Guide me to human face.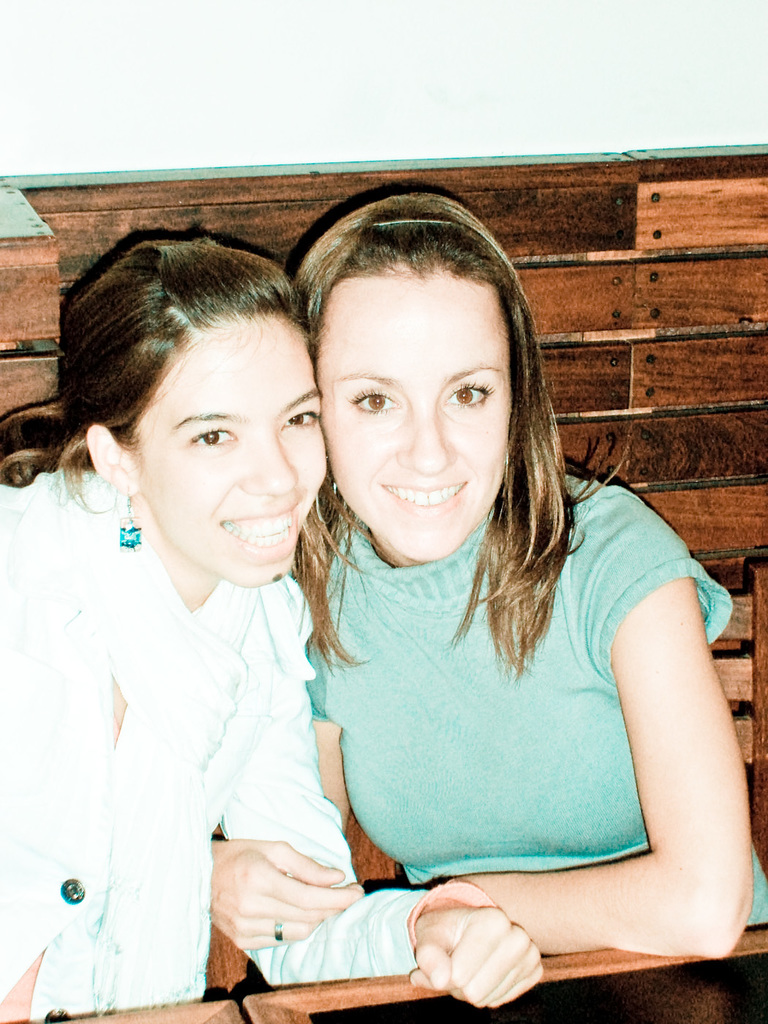
Guidance: crop(324, 263, 521, 568).
